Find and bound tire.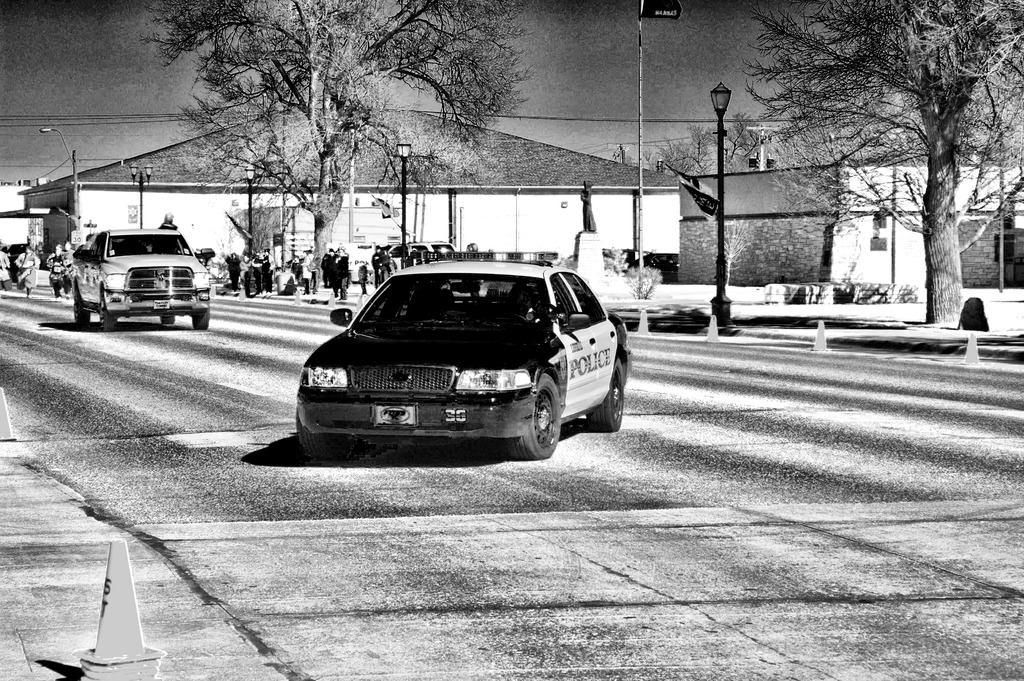
Bound: [74,295,90,325].
